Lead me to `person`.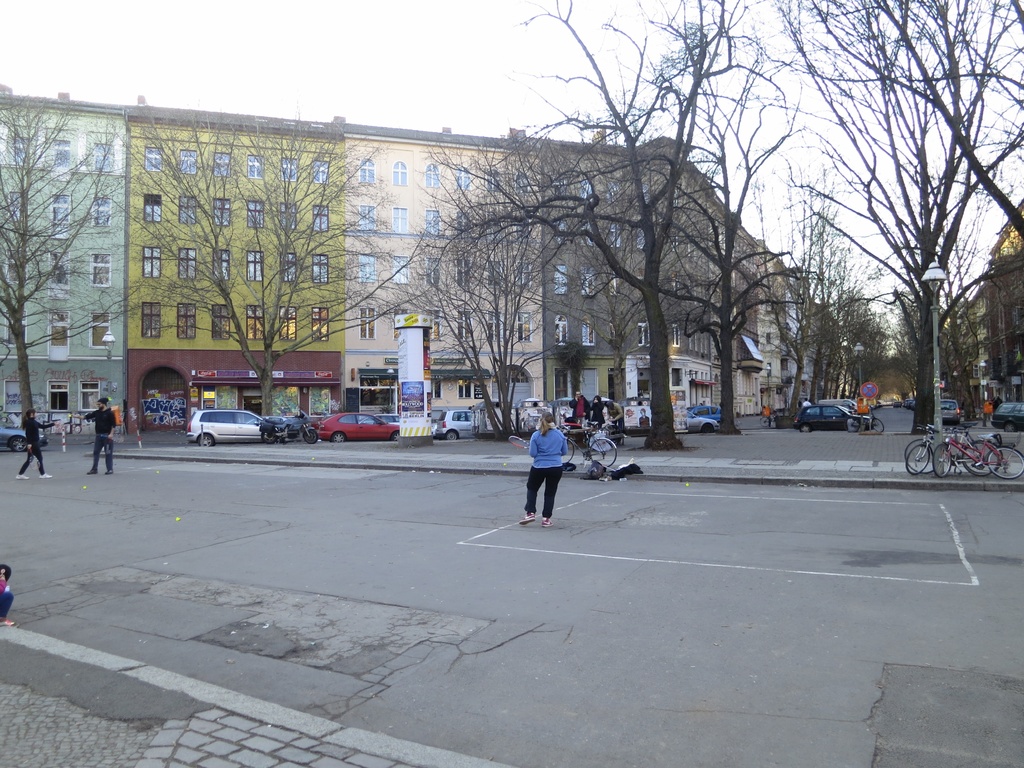
Lead to (586,391,607,431).
